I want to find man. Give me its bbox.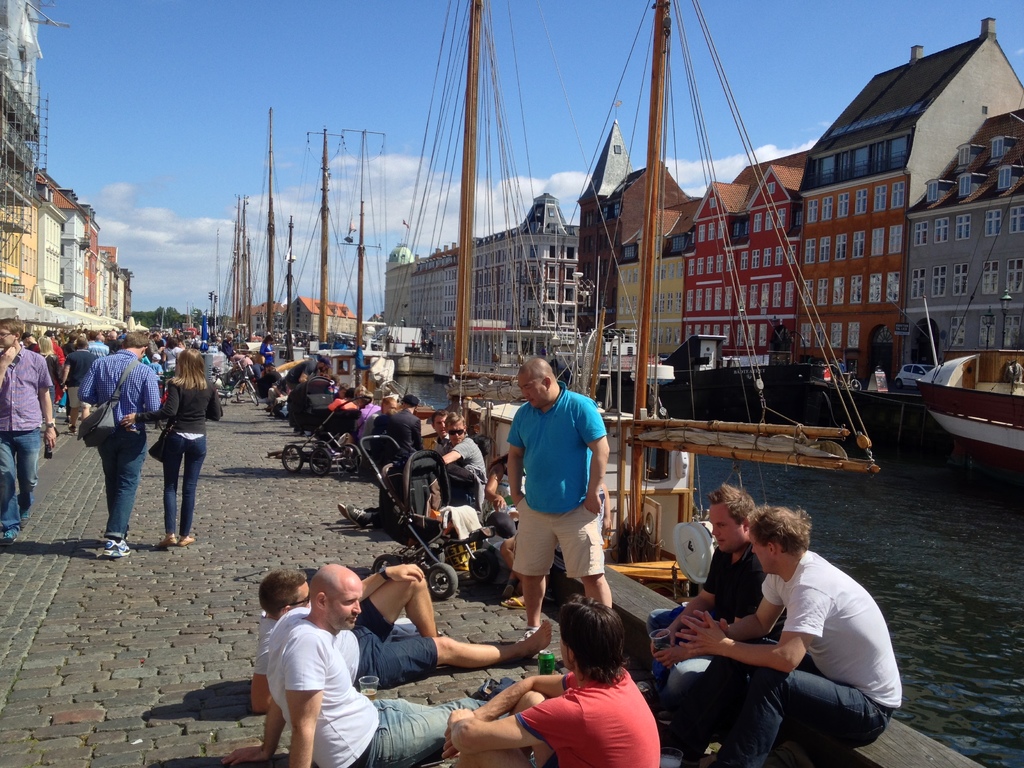
bbox(442, 595, 660, 767).
